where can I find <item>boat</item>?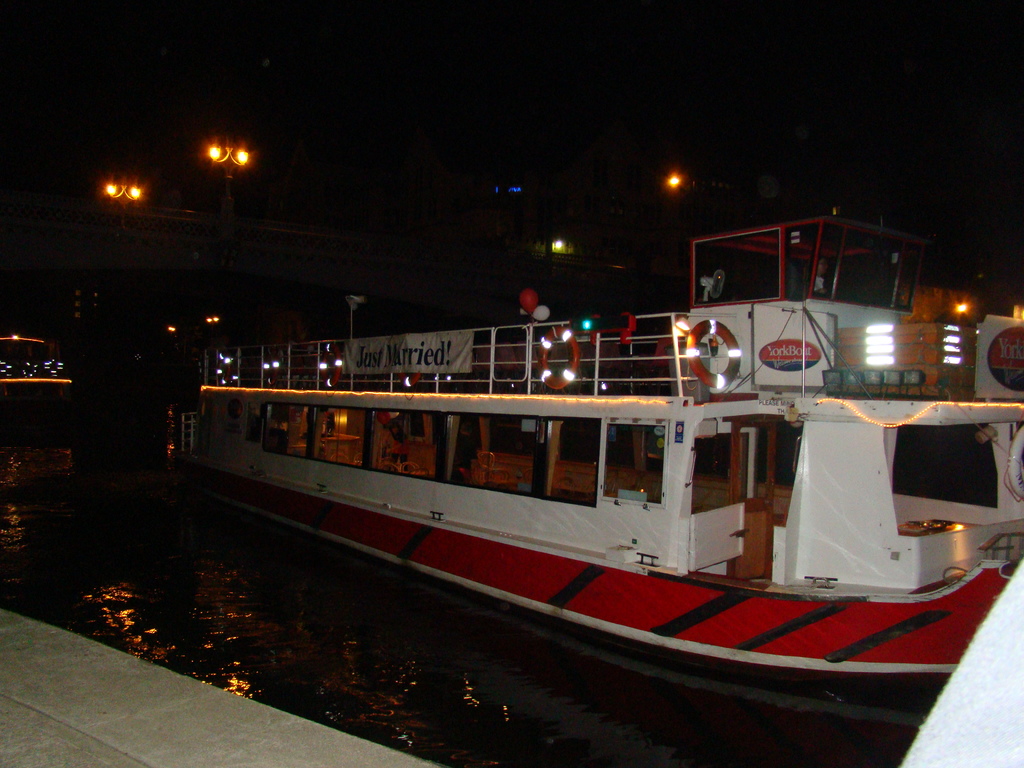
You can find it at pyautogui.locateOnScreen(0, 326, 70, 414).
